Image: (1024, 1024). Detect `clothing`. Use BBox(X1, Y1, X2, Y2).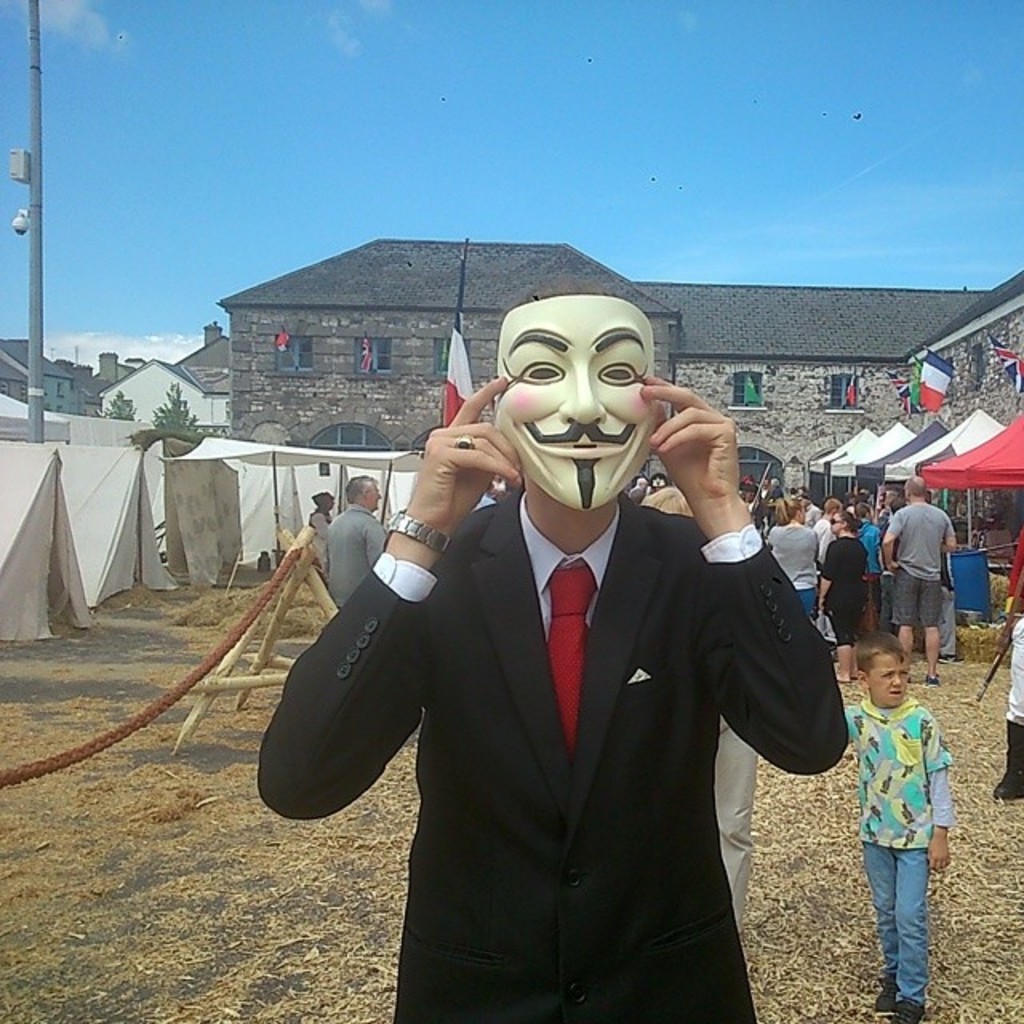
BBox(714, 717, 758, 926).
